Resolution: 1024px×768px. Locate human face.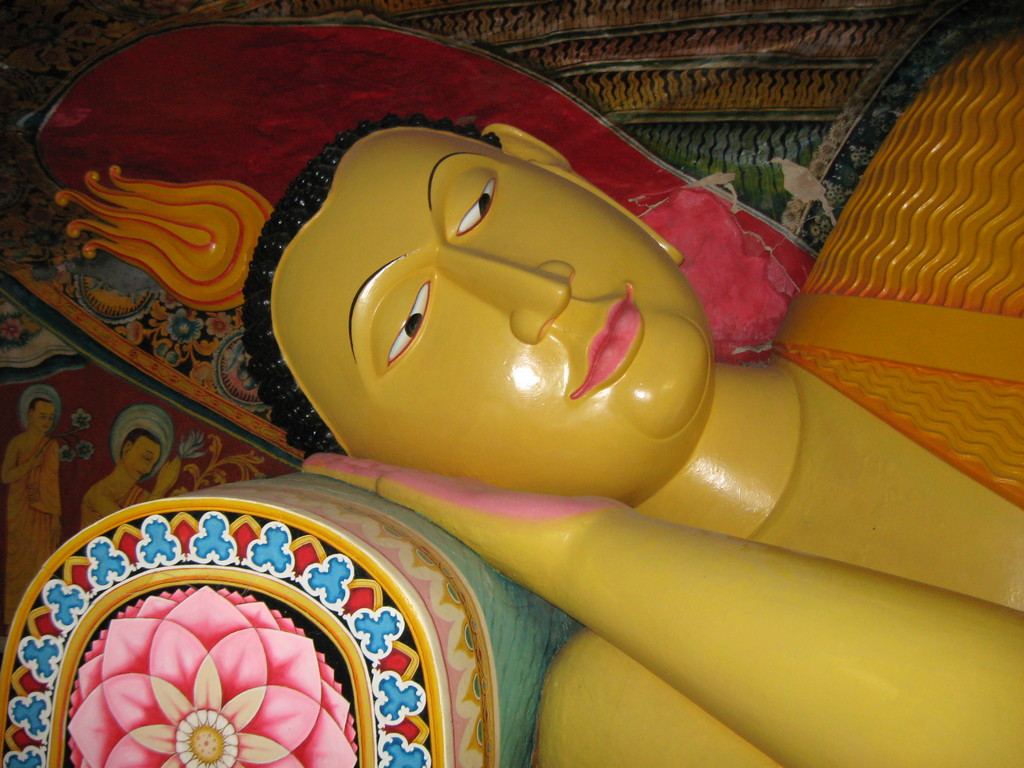
rect(31, 399, 56, 436).
